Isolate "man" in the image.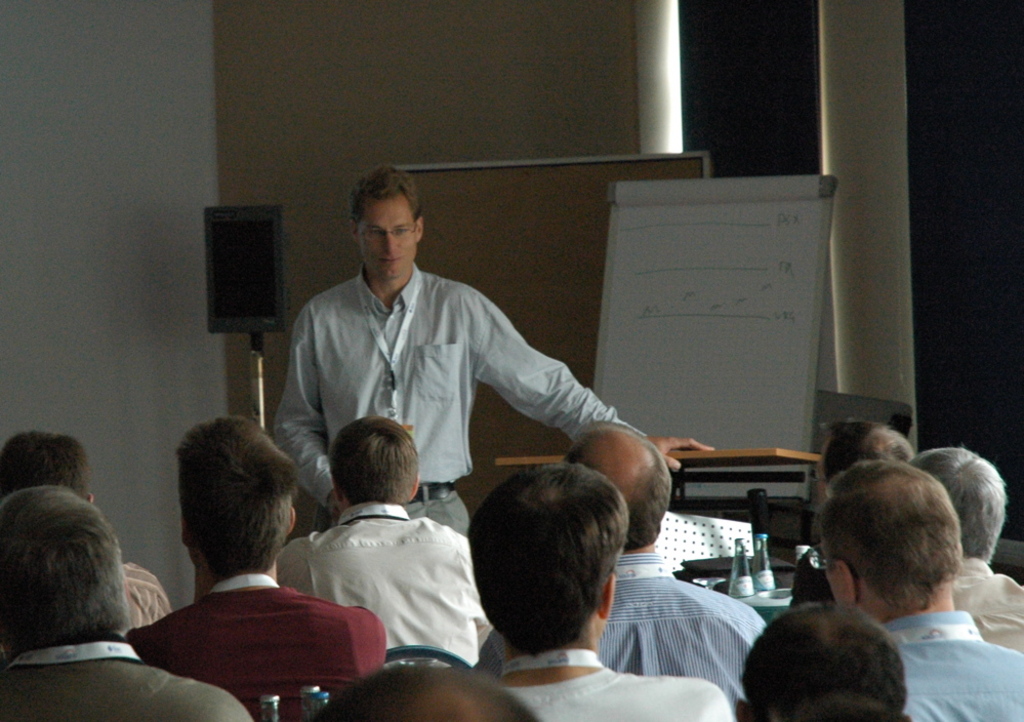
Isolated region: (816, 457, 1023, 721).
